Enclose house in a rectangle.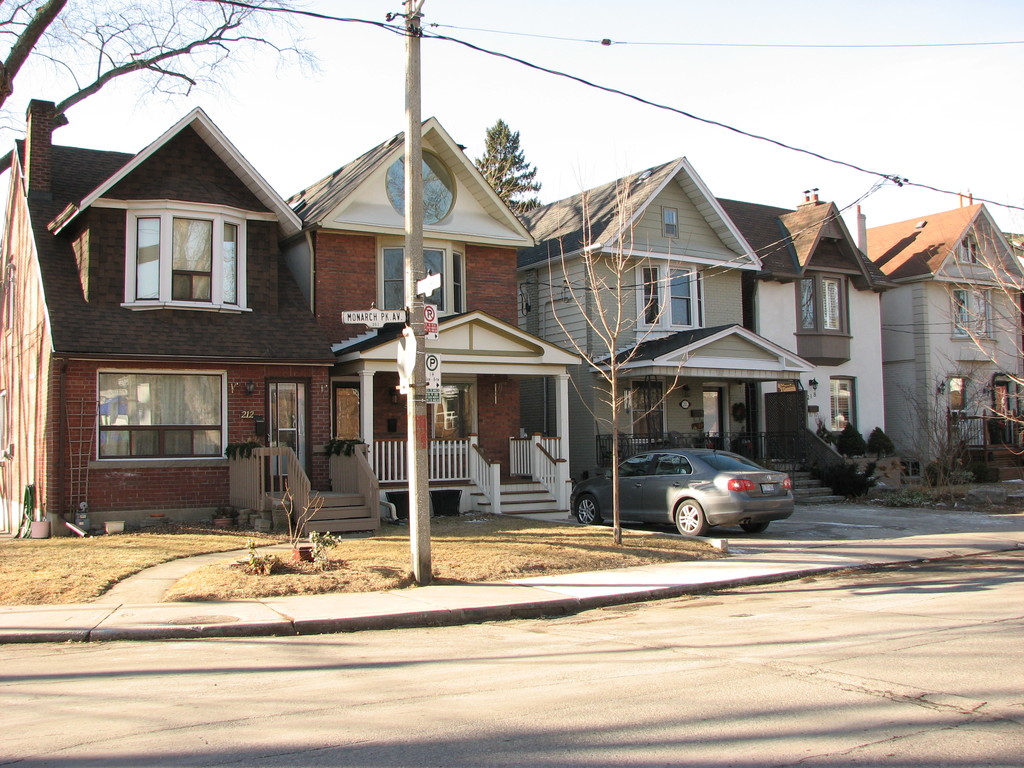
bbox(548, 159, 758, 491).
